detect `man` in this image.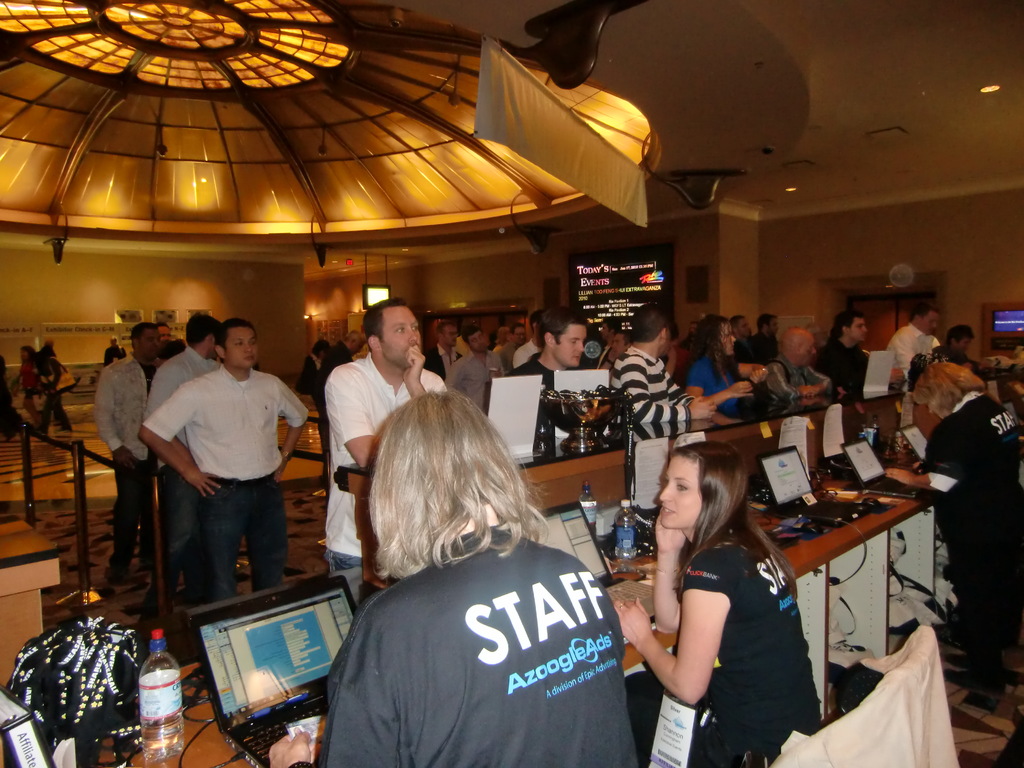
Detection: detection(811, 309, 906, 396).
